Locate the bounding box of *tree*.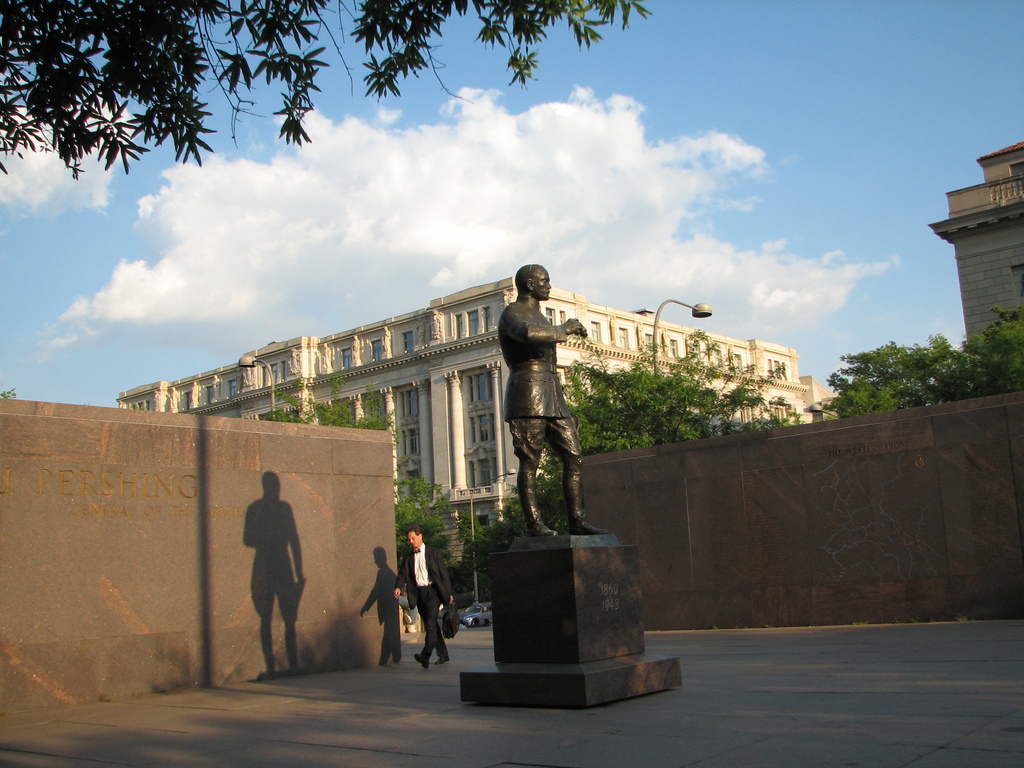
Bounding box: (x1=259, y1=378, x2=451, y2=582).
